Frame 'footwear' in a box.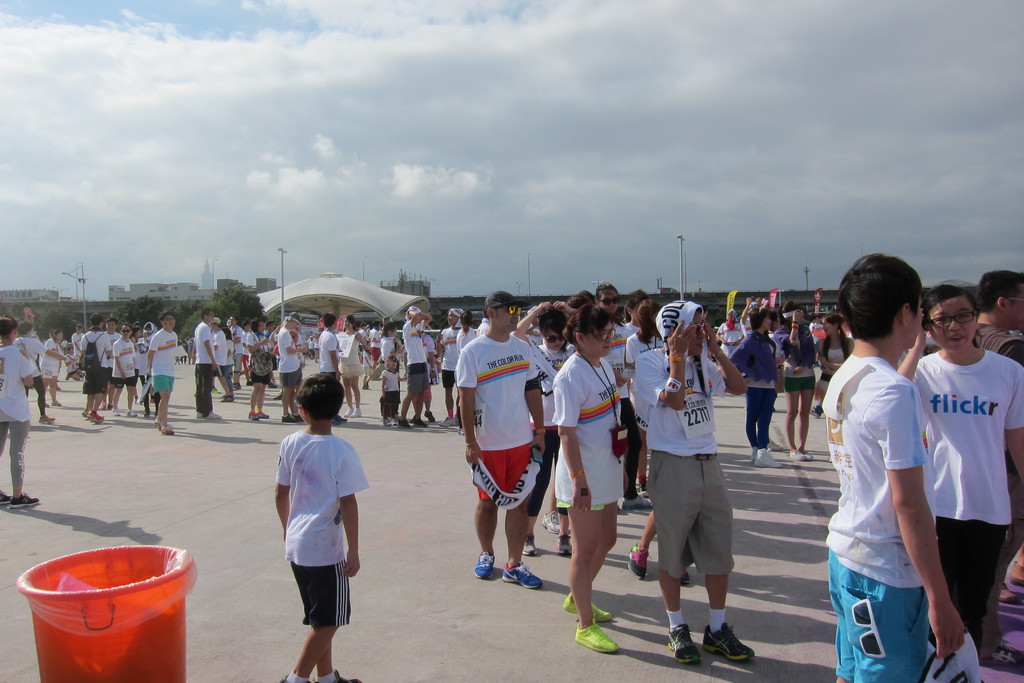
[left=246, top=411, right=260, bottom=421].
